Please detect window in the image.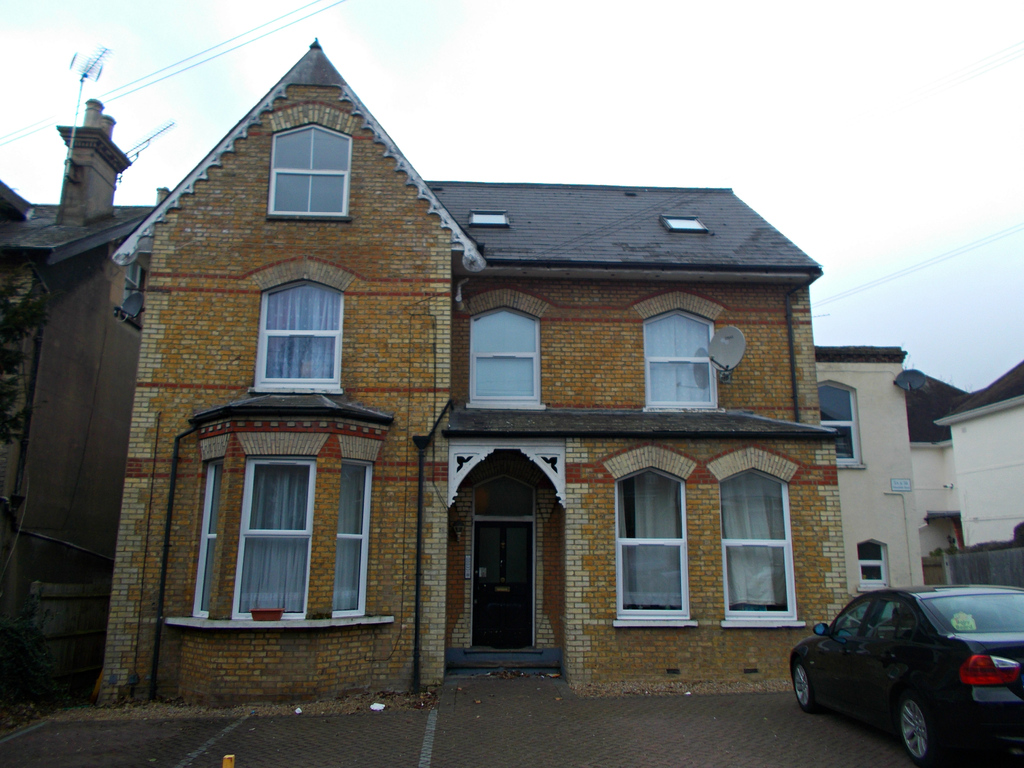
(632,294,730,413).
